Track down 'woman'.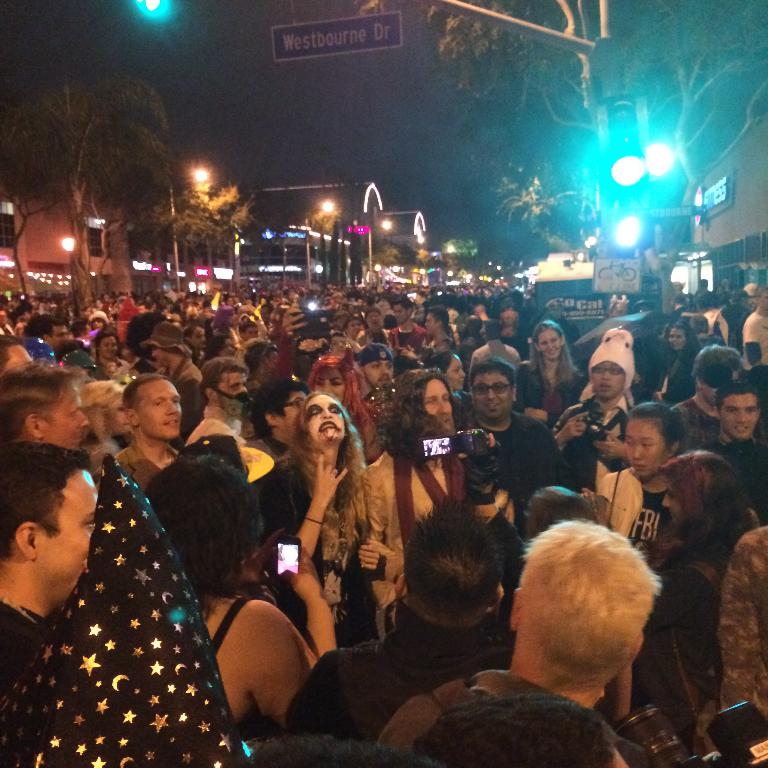
Tracked to locate(75, 377, 129, 449).
